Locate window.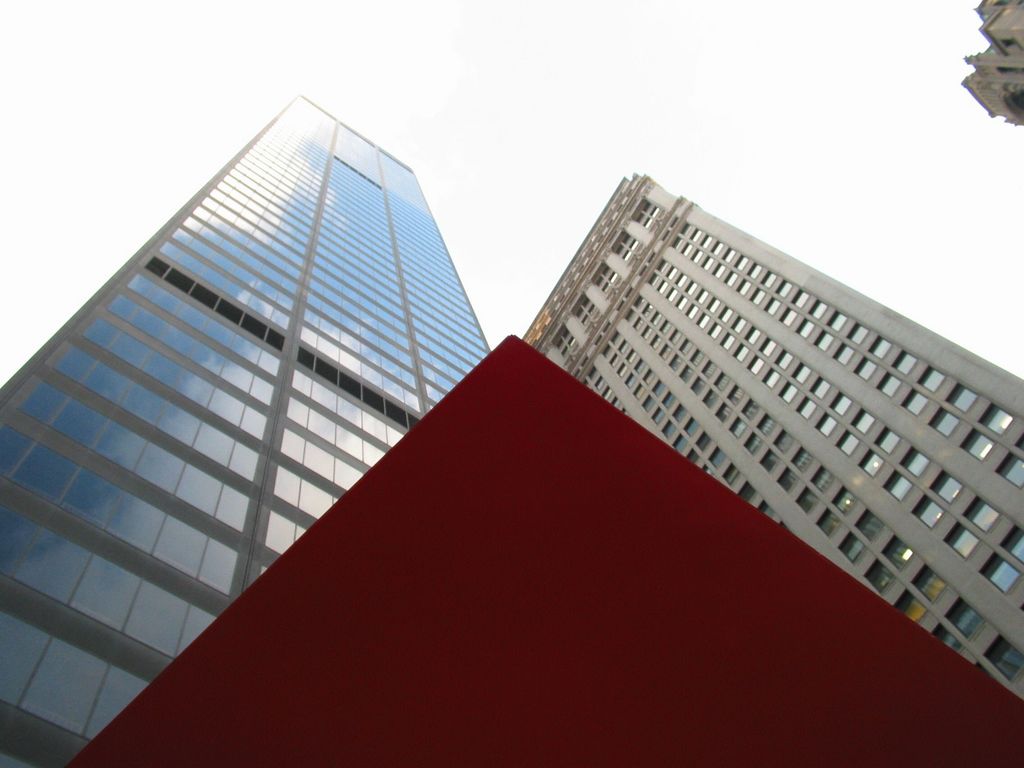
Bounding box: box(658, 343, 673, 359).
